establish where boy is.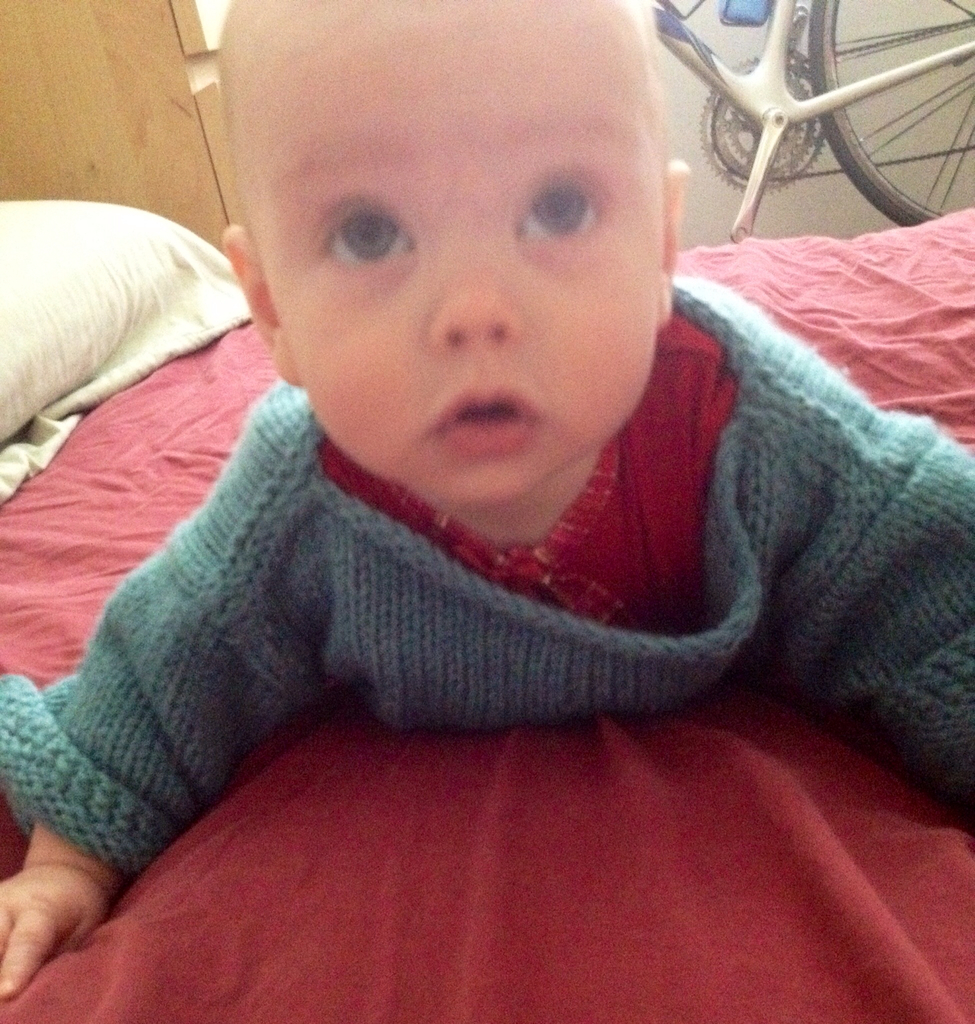
Established at x1=81, y1=8, x2=901, y2=949.
